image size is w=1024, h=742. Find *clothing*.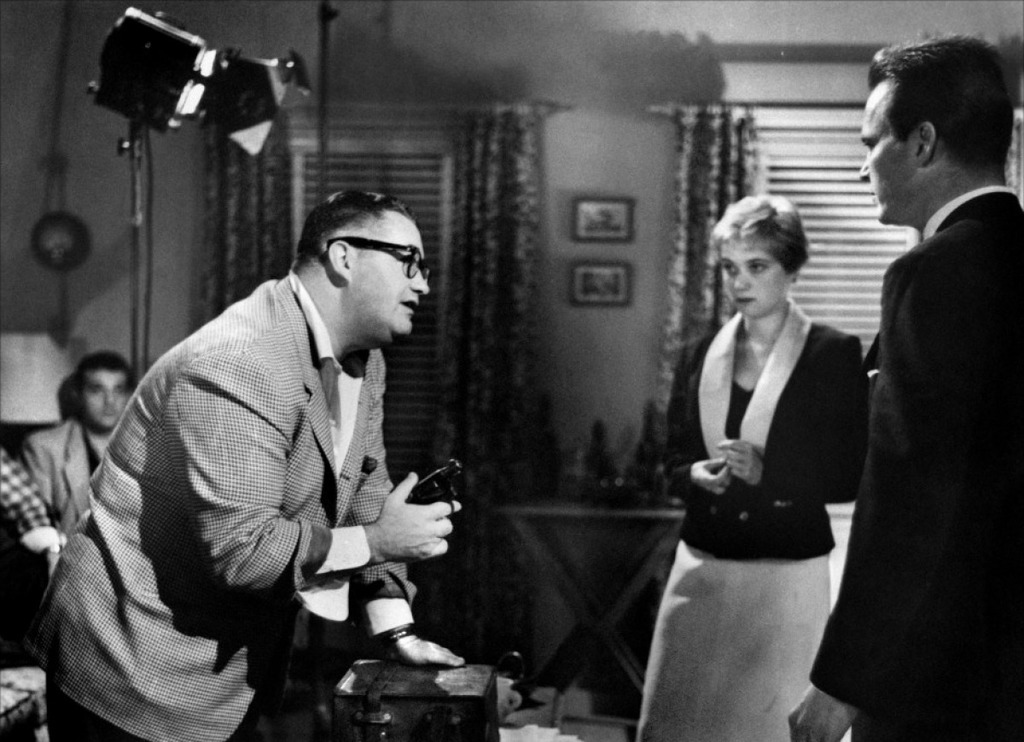
(59,230,463,729).
